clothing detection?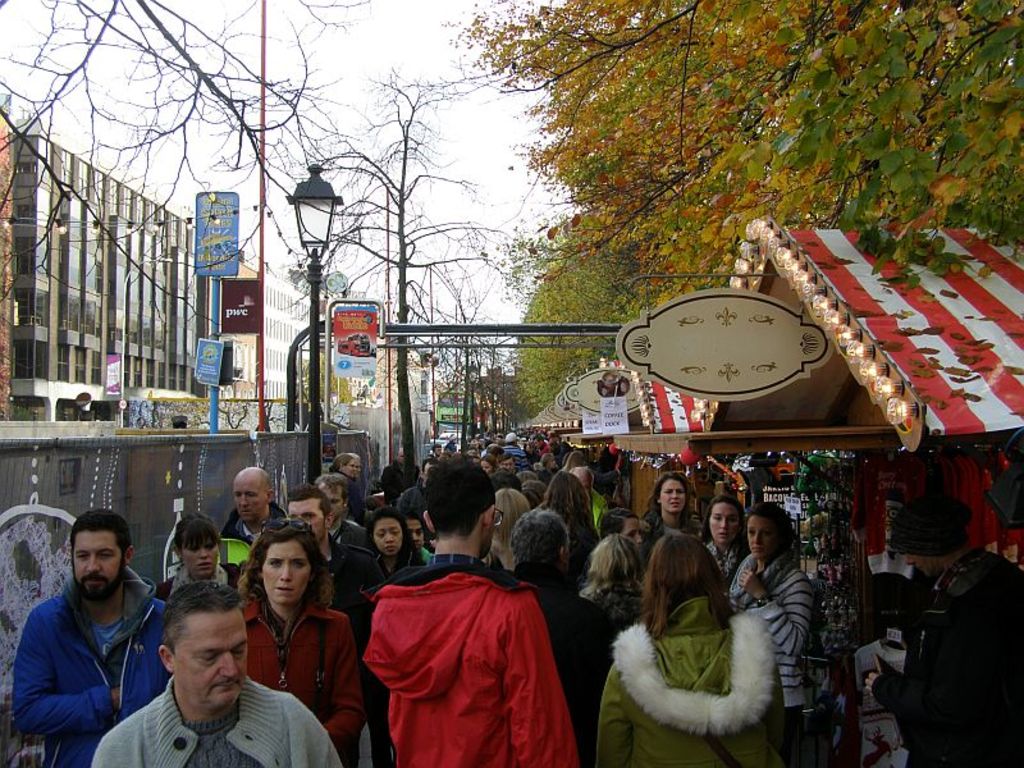
x1=241, y1=588, x2=365, y2=767
